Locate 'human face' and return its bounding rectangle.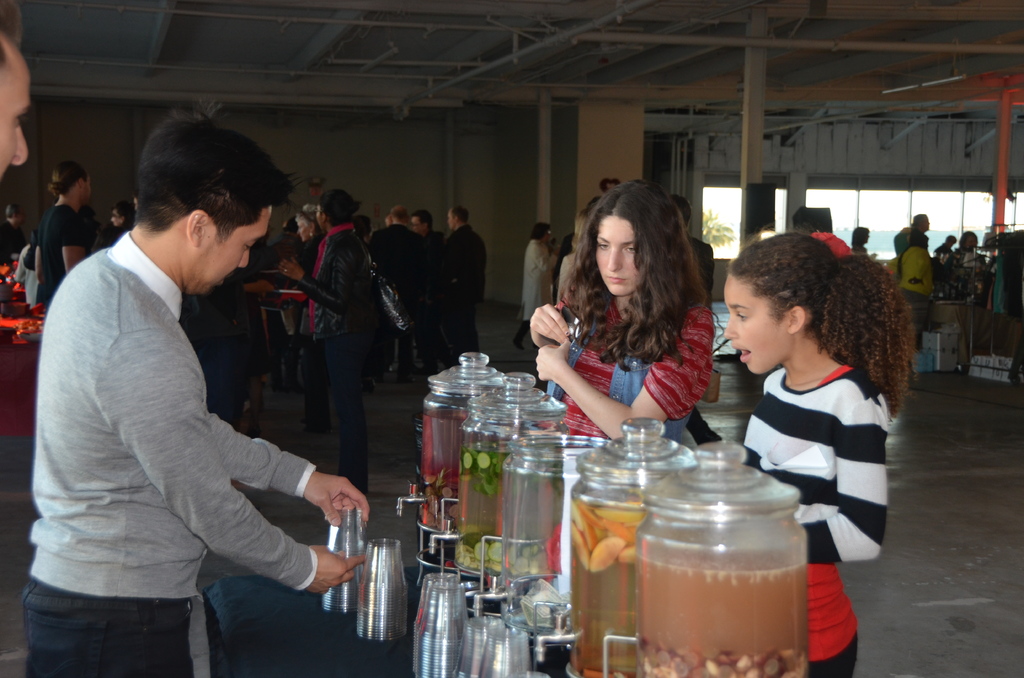
bbox=(722, 278, 793, 375).
